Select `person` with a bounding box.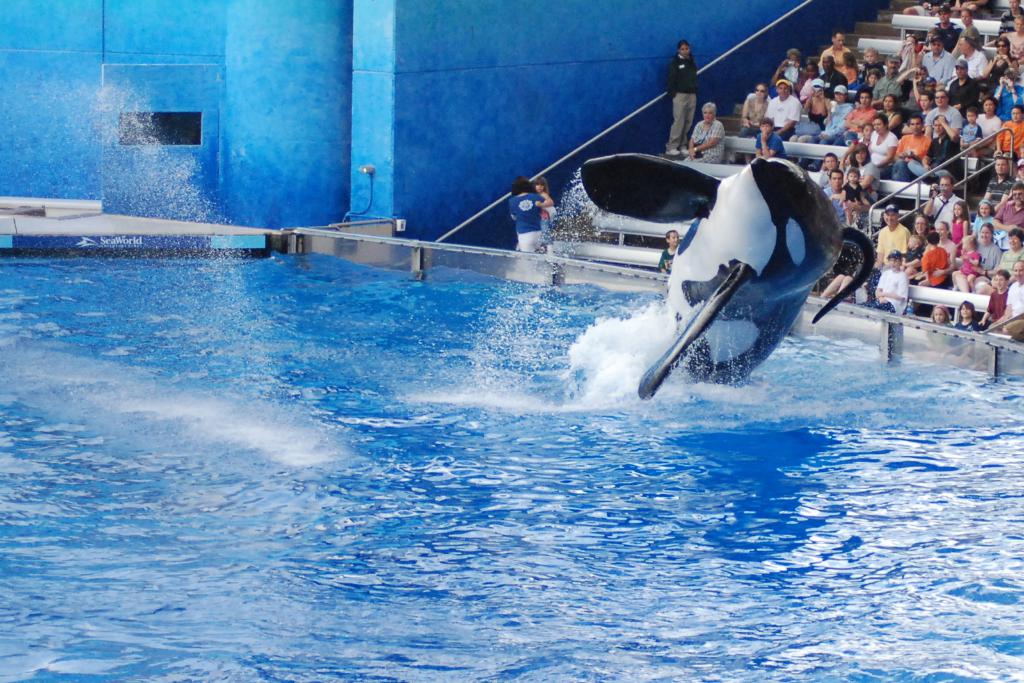
<bbox>513, 173, 554, 250</bbox>.
